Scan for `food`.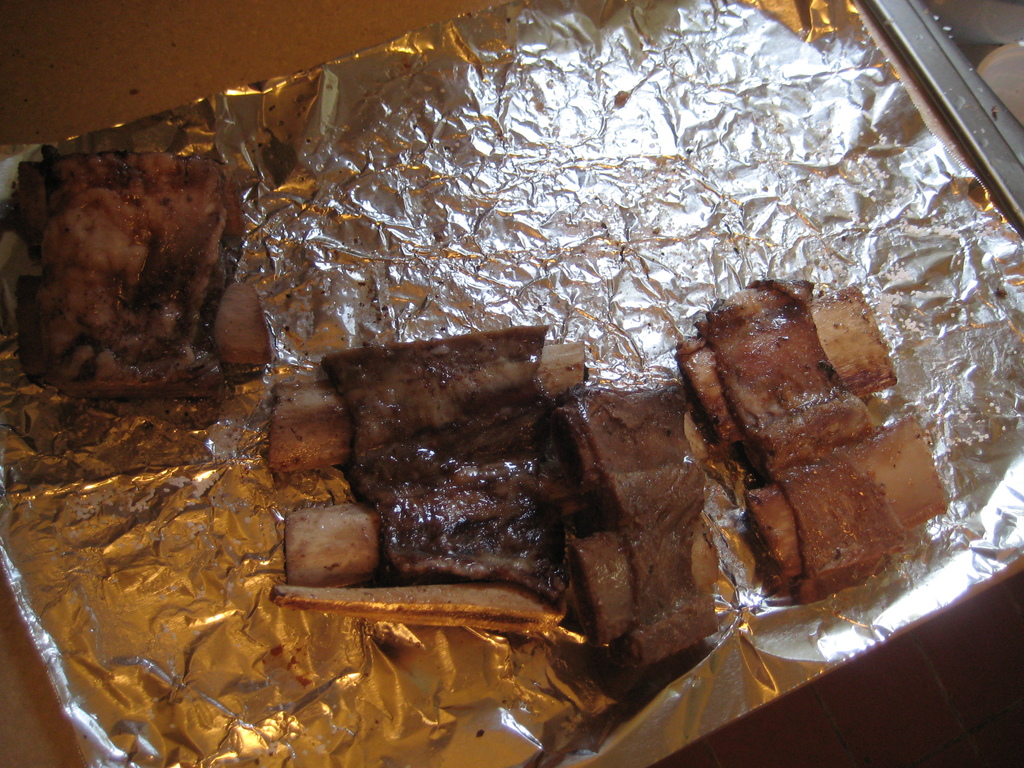
Scan result: [0, 150, 273, 392].
